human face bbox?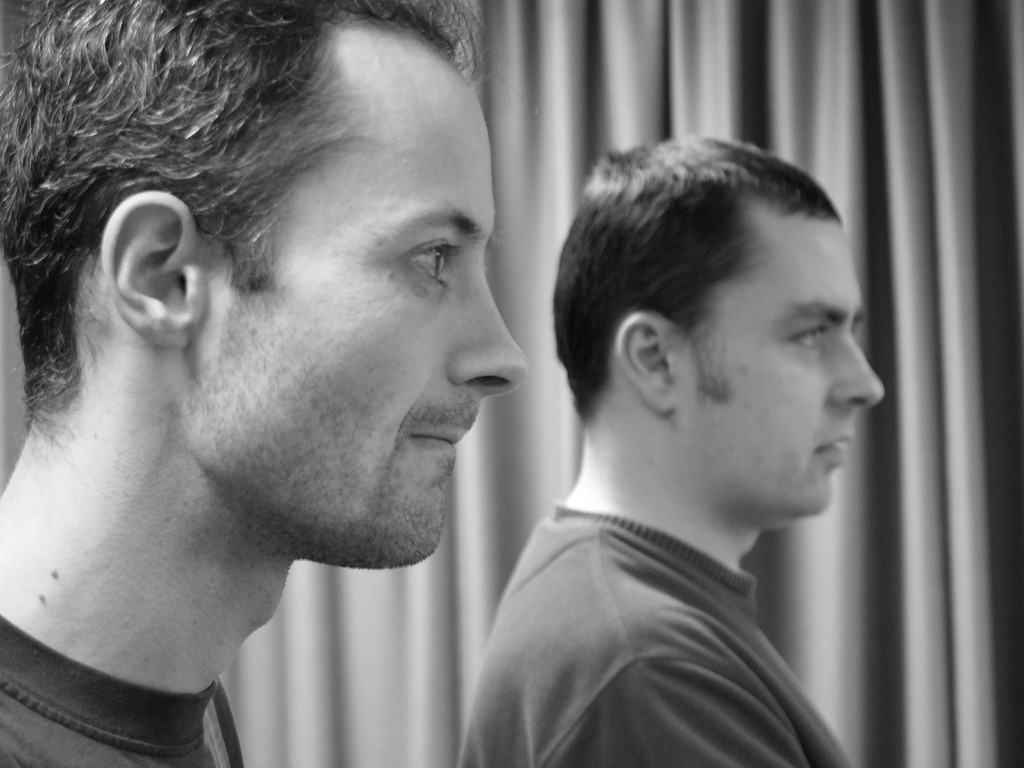
crop(207, 56, 527, 563)
